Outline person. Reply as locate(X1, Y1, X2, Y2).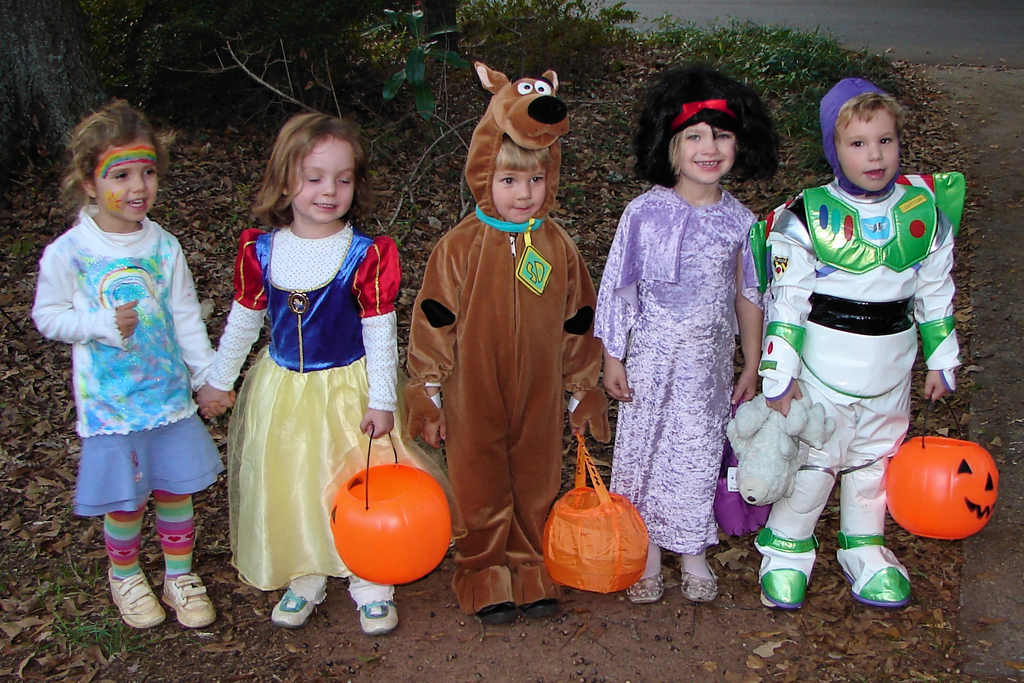
locate(32, 94, 239, 631).
